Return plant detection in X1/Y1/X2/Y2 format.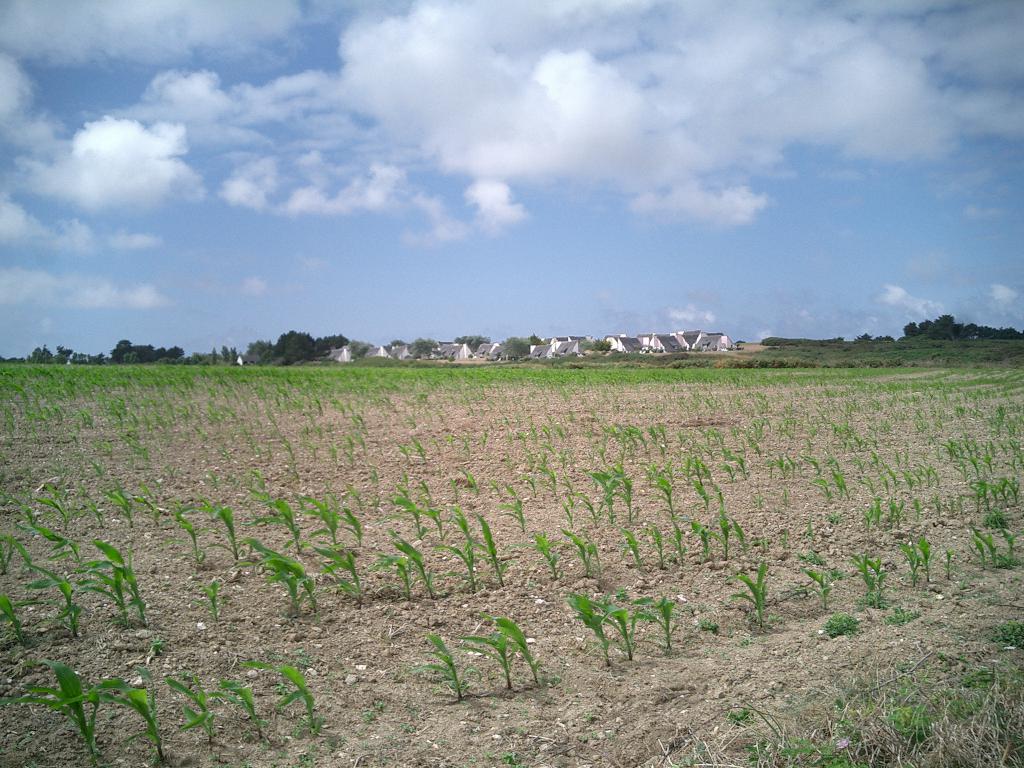
957/496/965/517.
